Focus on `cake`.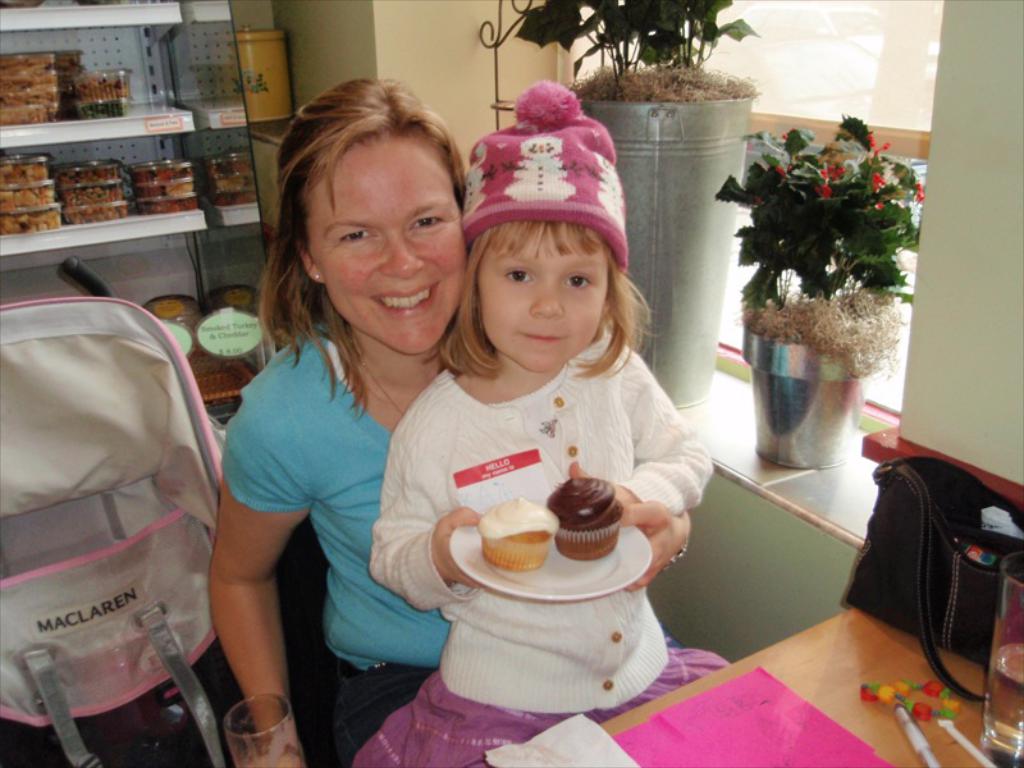
Focused at [left=476, top=498, right=561, bottom=575].
